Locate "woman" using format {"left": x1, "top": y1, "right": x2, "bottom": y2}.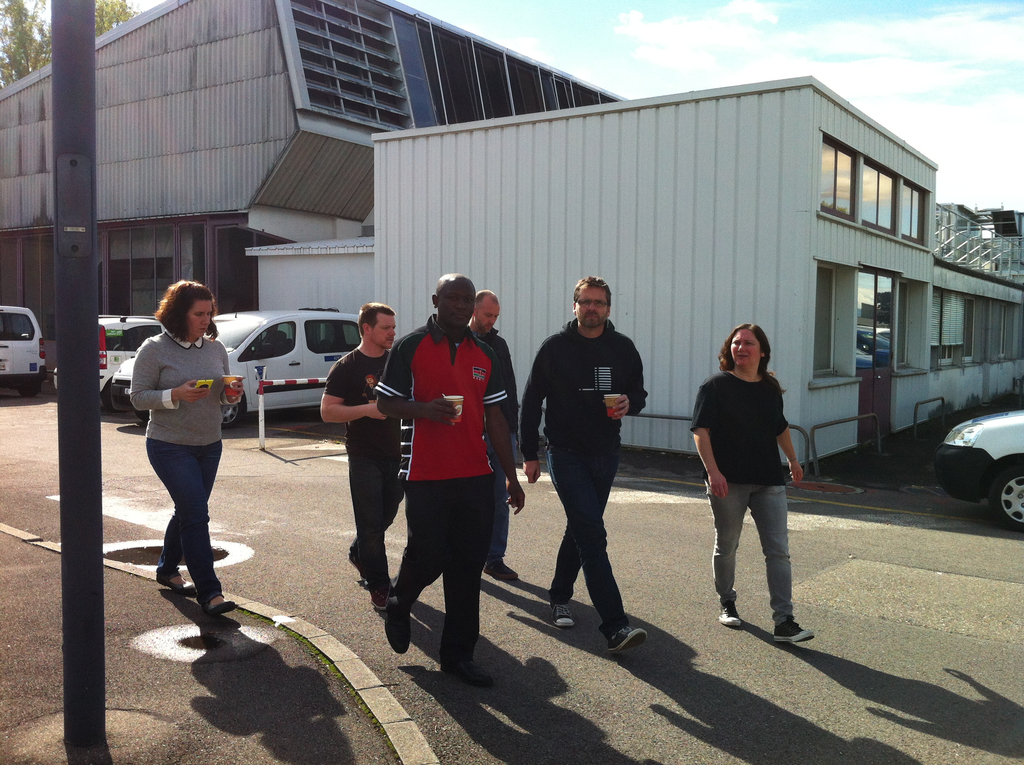
{"left": 130, "top": 273, "right": 230, "bottom": 613}.
